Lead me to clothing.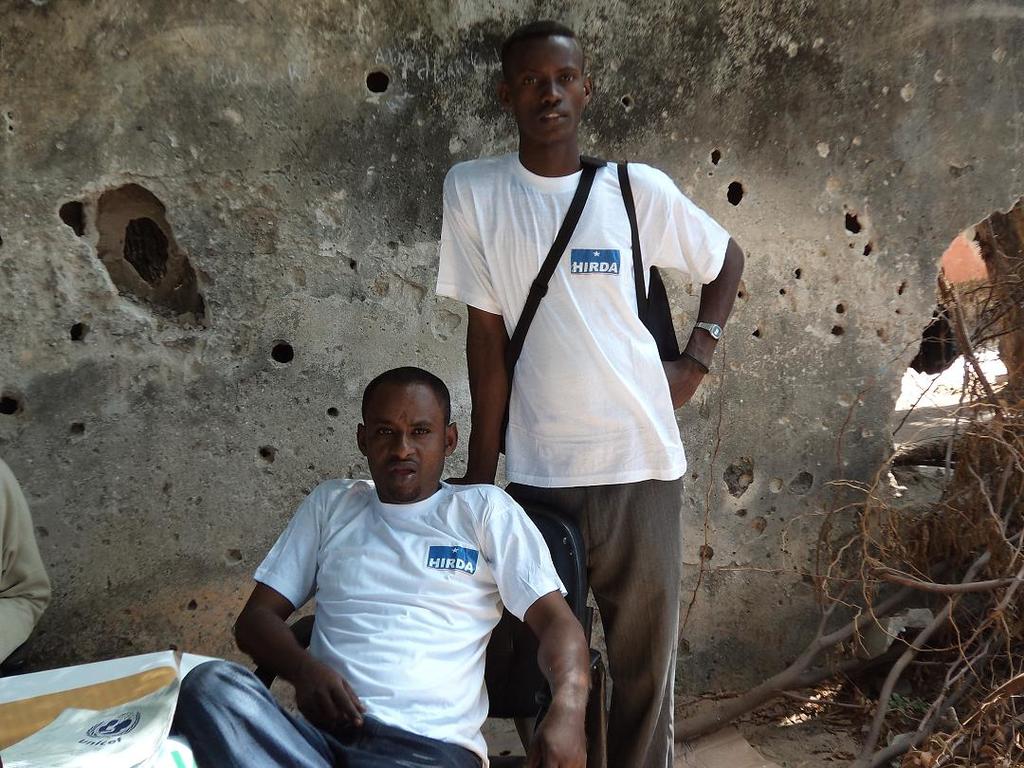
Lead to left=0, top=453, right=58, bottom=671.
